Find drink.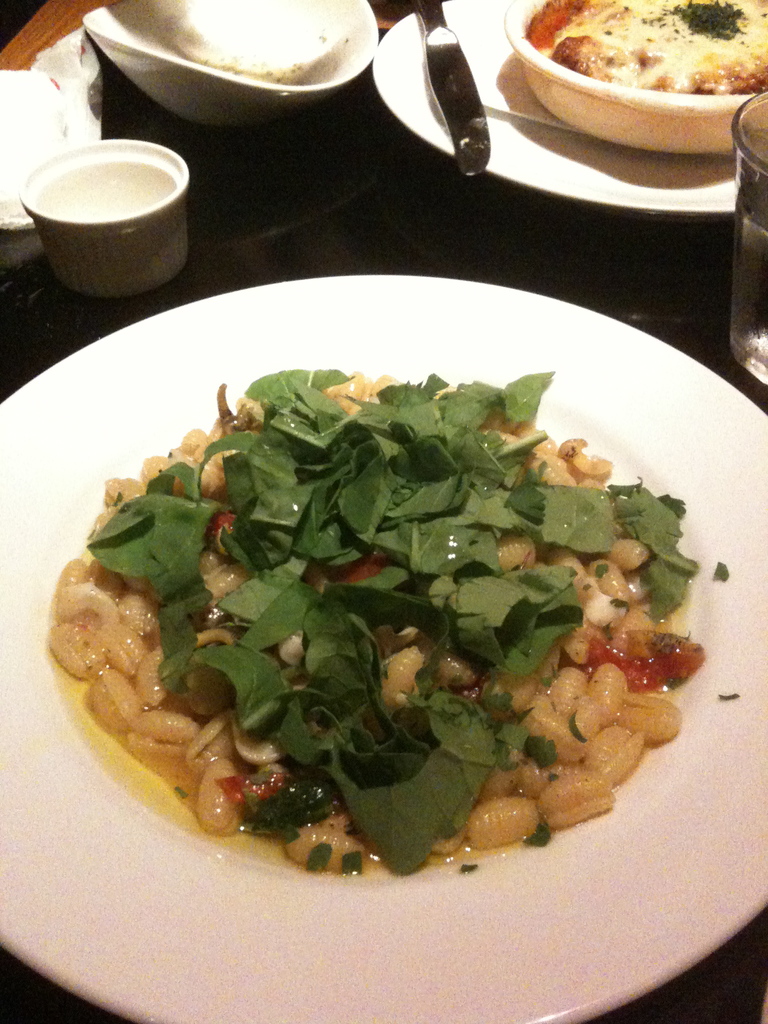
[28,116,200,295].
